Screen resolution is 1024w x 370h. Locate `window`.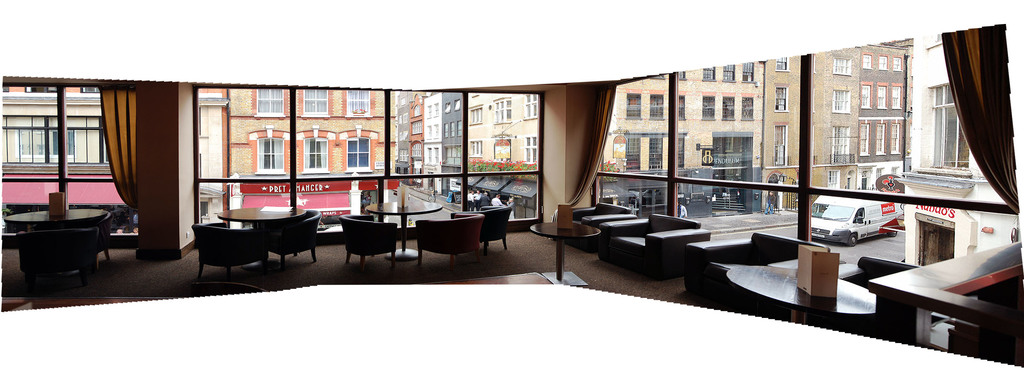
region(891, 168, 899, 174).
